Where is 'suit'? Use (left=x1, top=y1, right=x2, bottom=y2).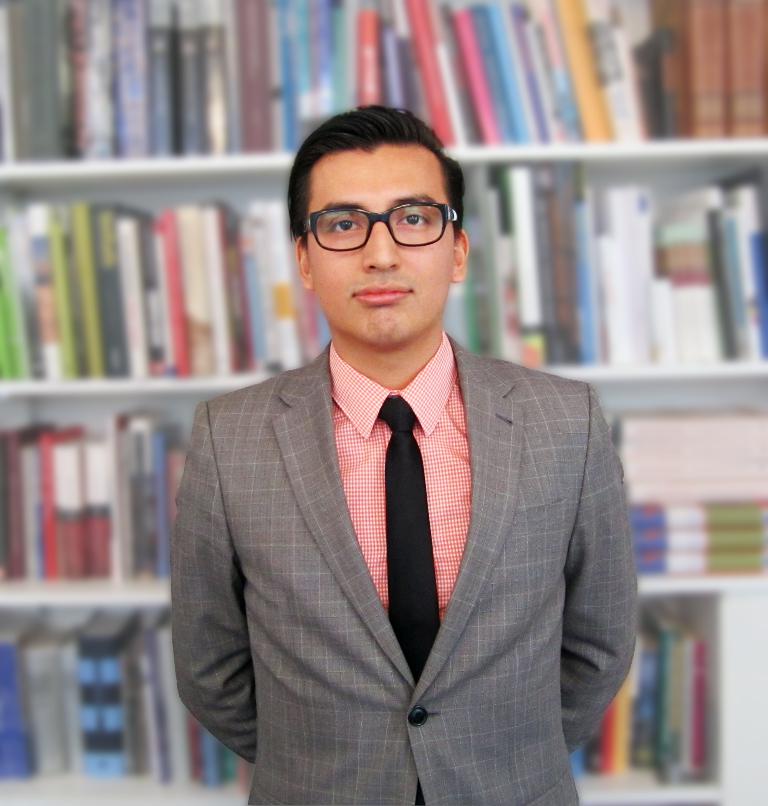
(left=158, top=220, right=642, bottom=804).
